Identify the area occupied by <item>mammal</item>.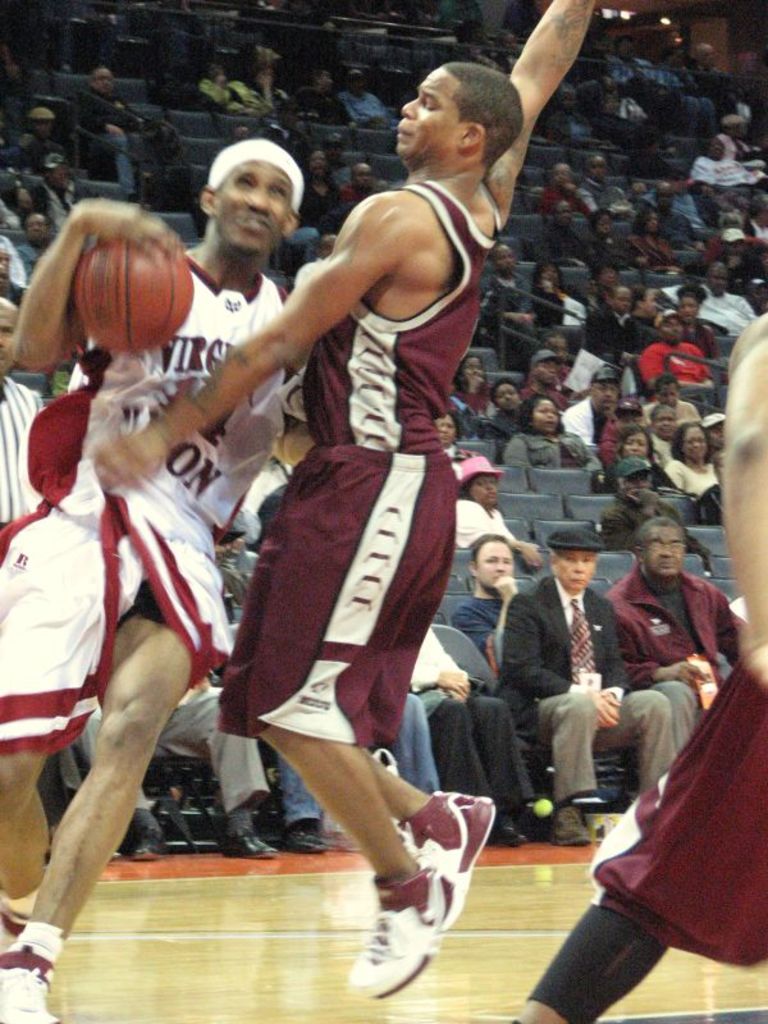
Area: 330,157,383,214.
